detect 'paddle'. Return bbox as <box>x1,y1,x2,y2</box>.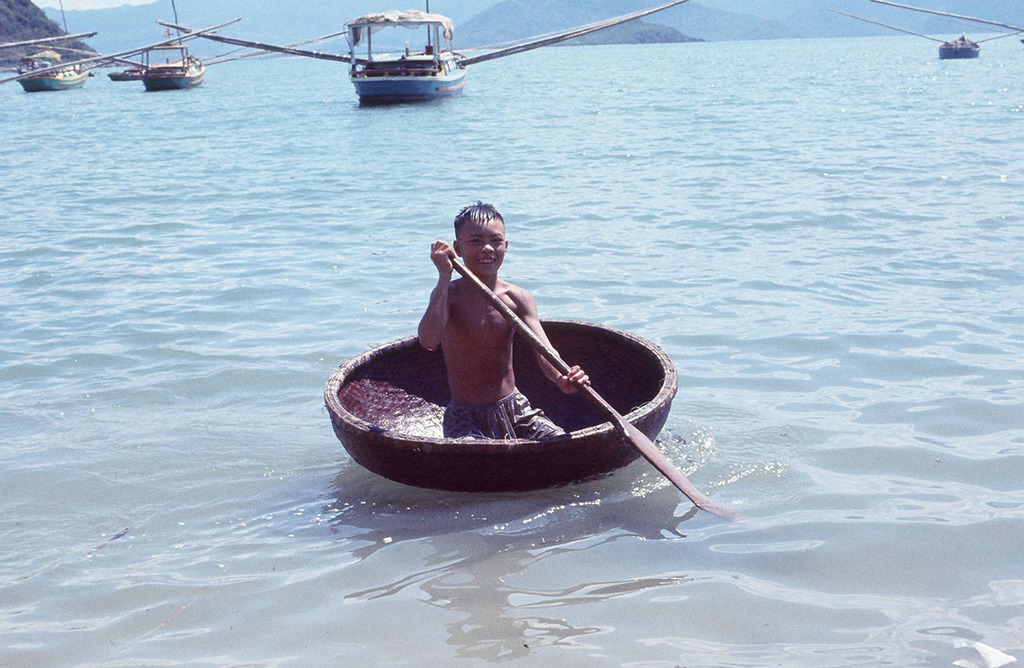
<box>969,14,1021,55</box>.
